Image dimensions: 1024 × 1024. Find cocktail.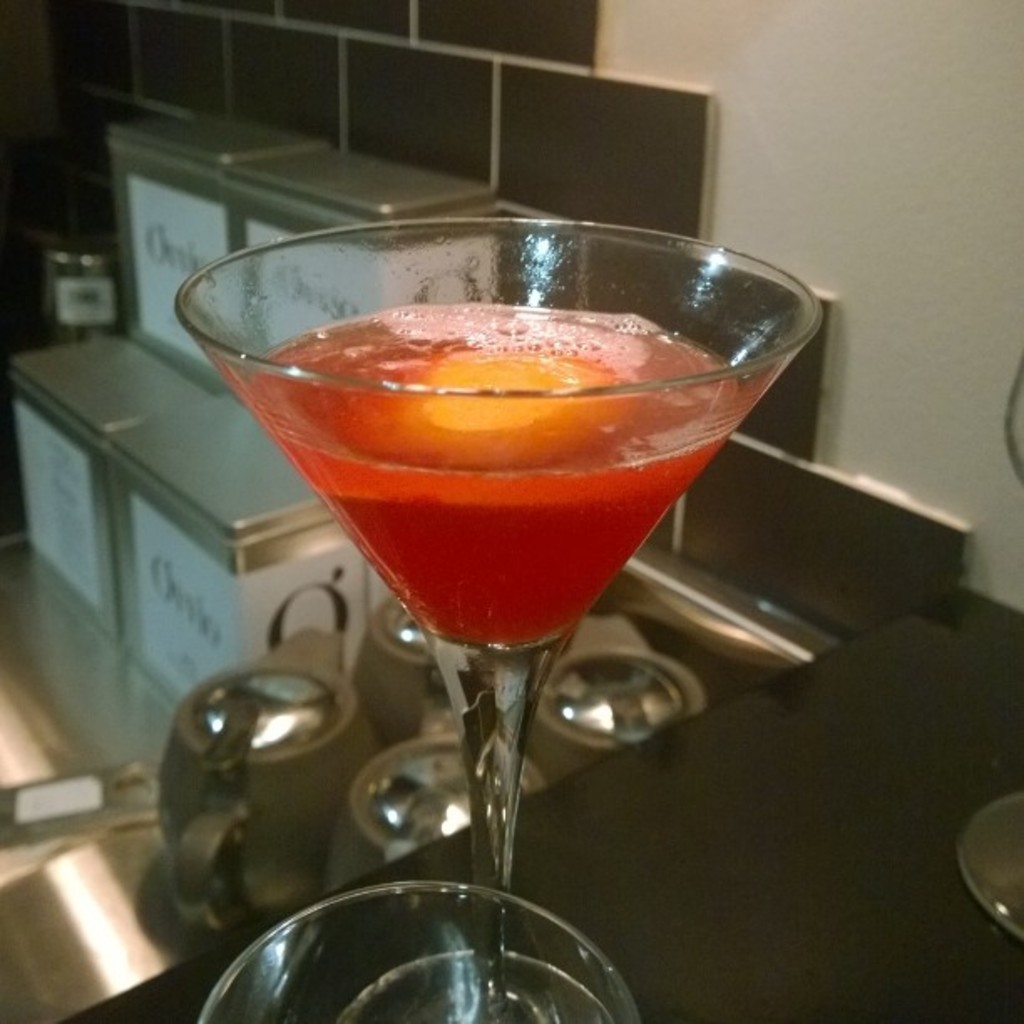
left=186, top=212, right=822, bottom=997.
